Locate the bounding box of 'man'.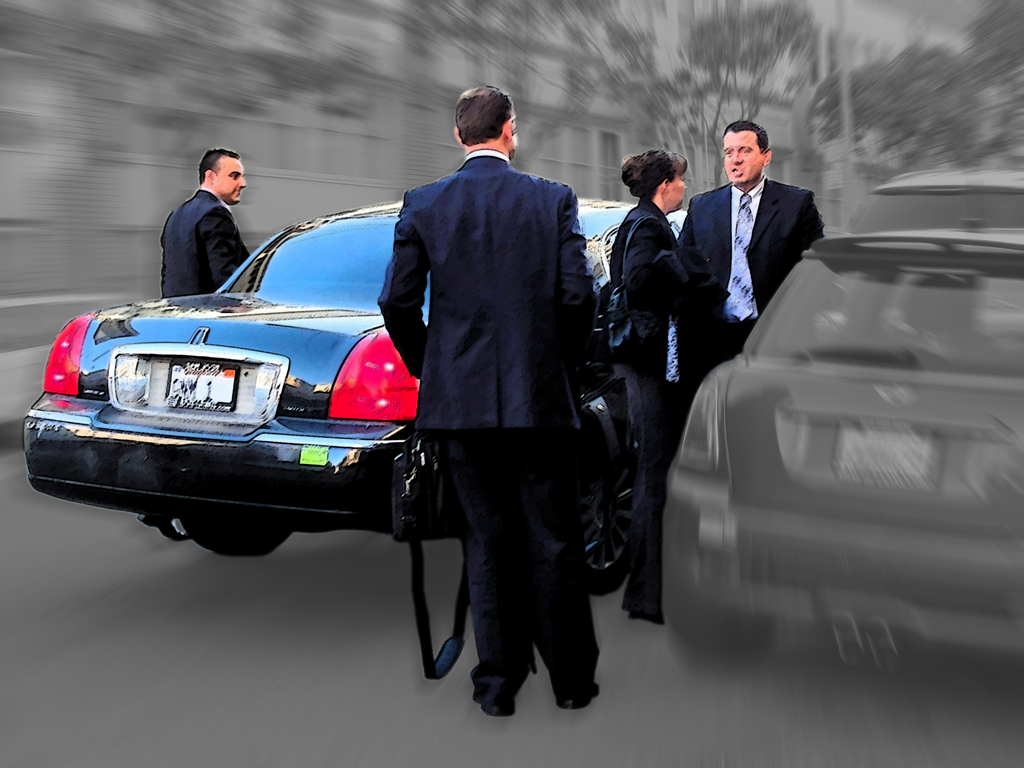
Bounding box: (x1=339, y1=67, x2=616, y2=724).
